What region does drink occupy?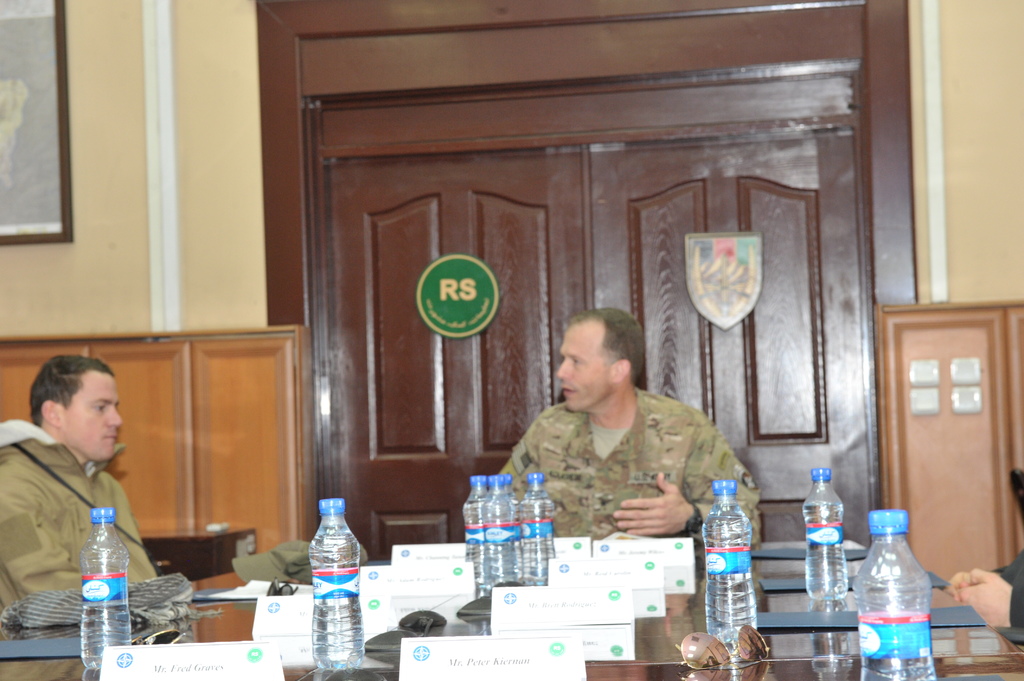
locate(310, 498, 362, 671).
